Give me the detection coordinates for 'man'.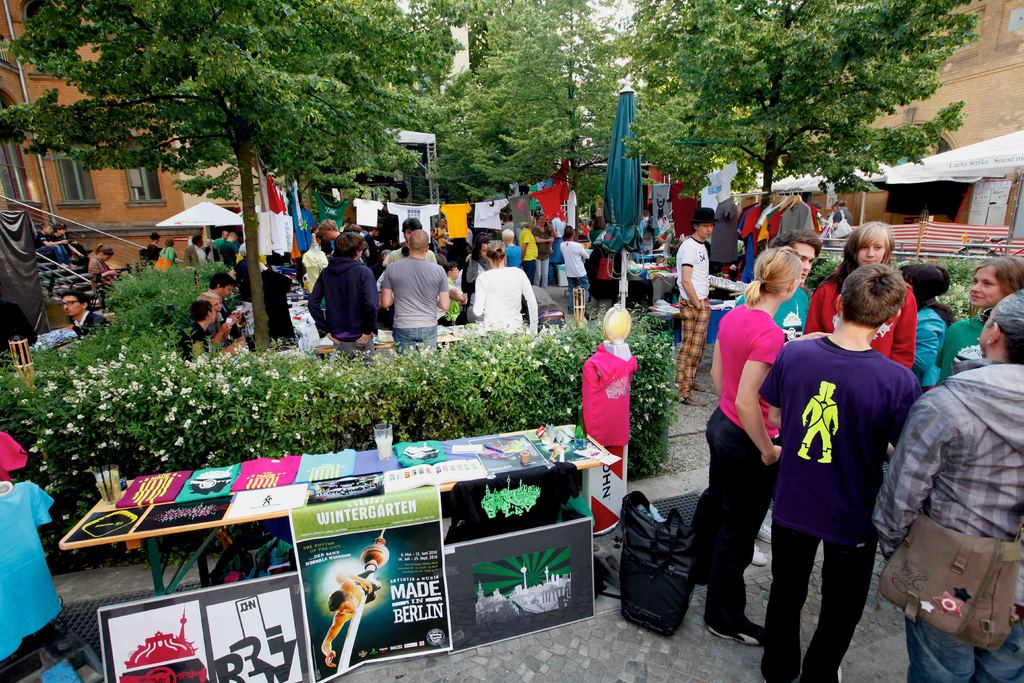
BBox(763, 255, 919, 678).
